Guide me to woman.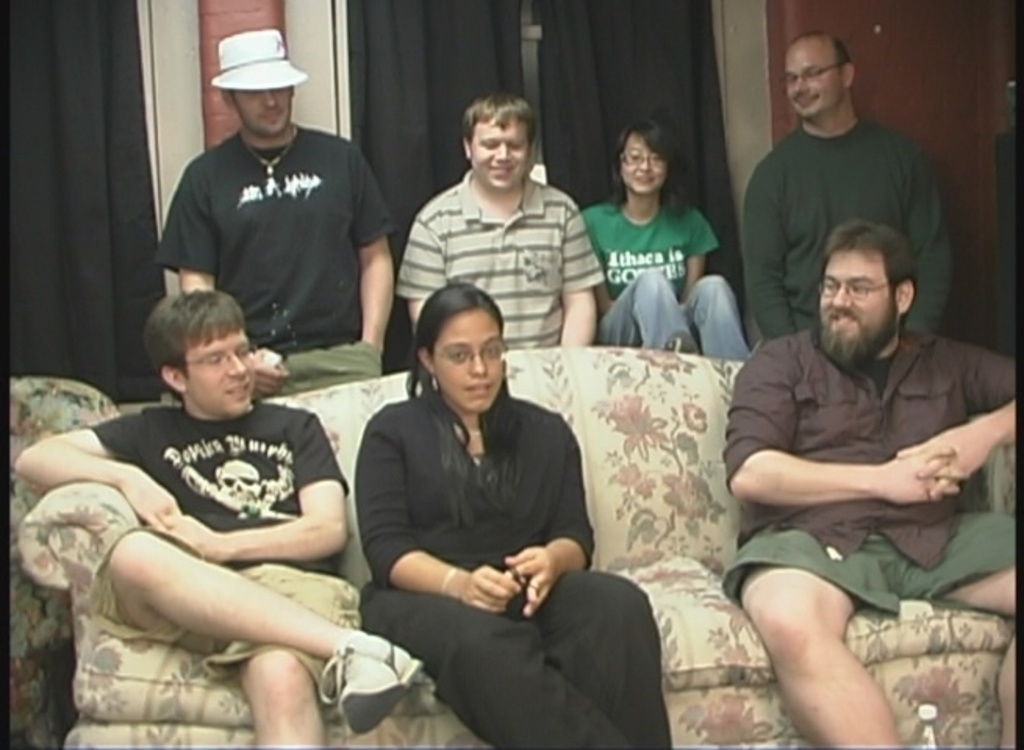
Guidance: 353 250 611 749.
